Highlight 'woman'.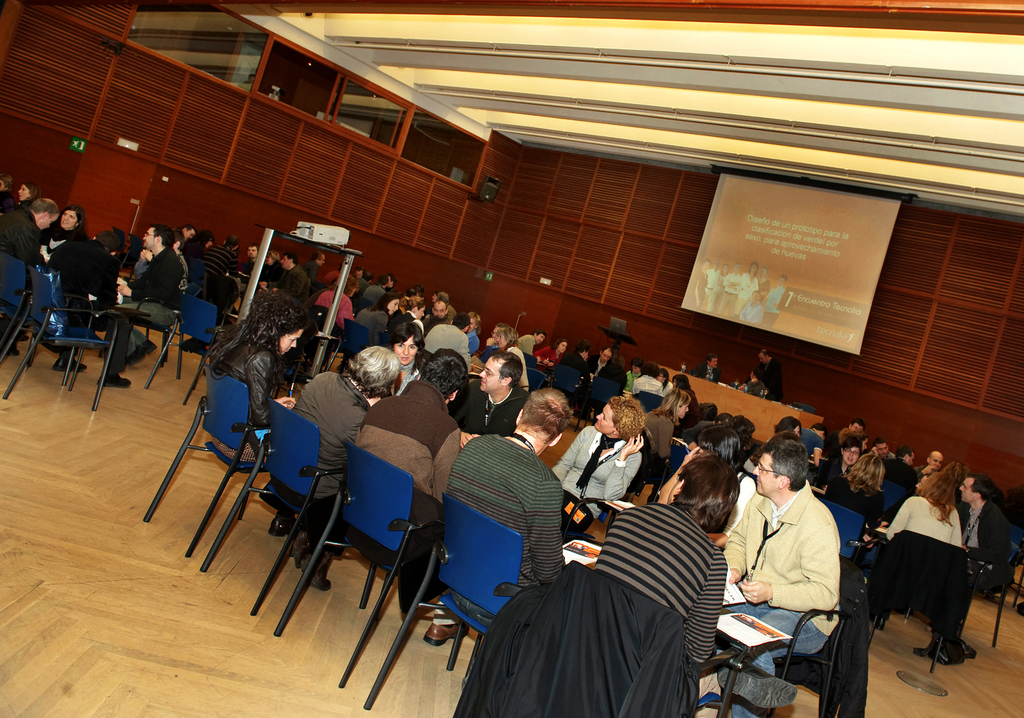
Highlighted region: [182,228,217,264].
